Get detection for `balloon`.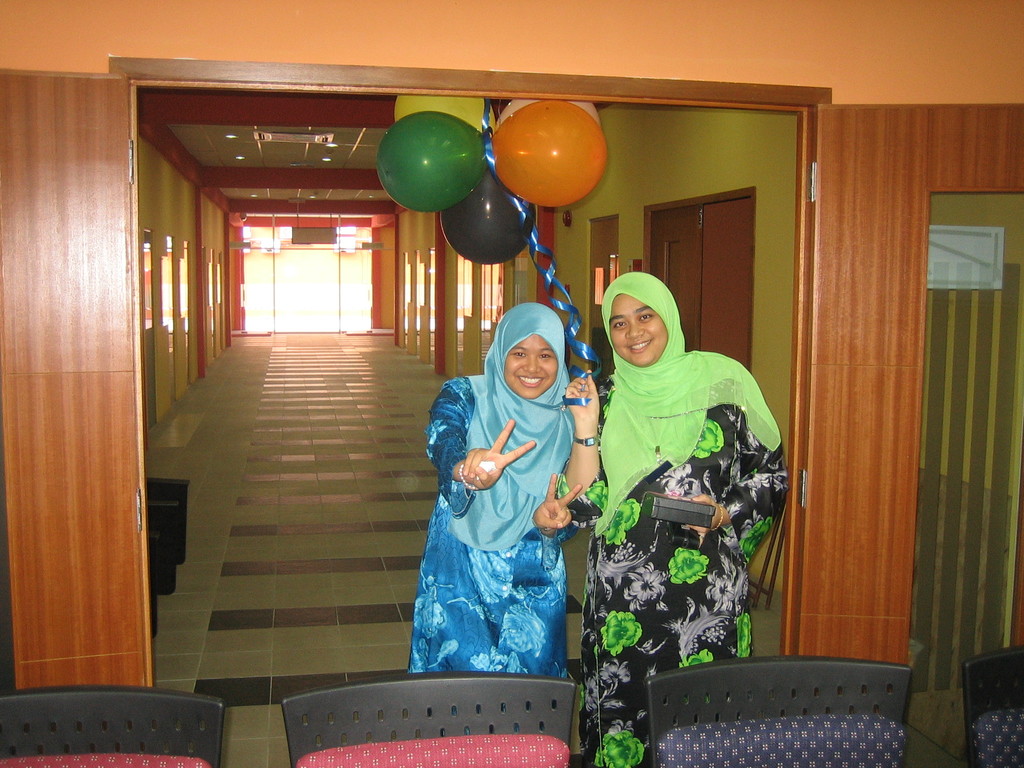
Detection: Rect(372, 112, 483, 212).
